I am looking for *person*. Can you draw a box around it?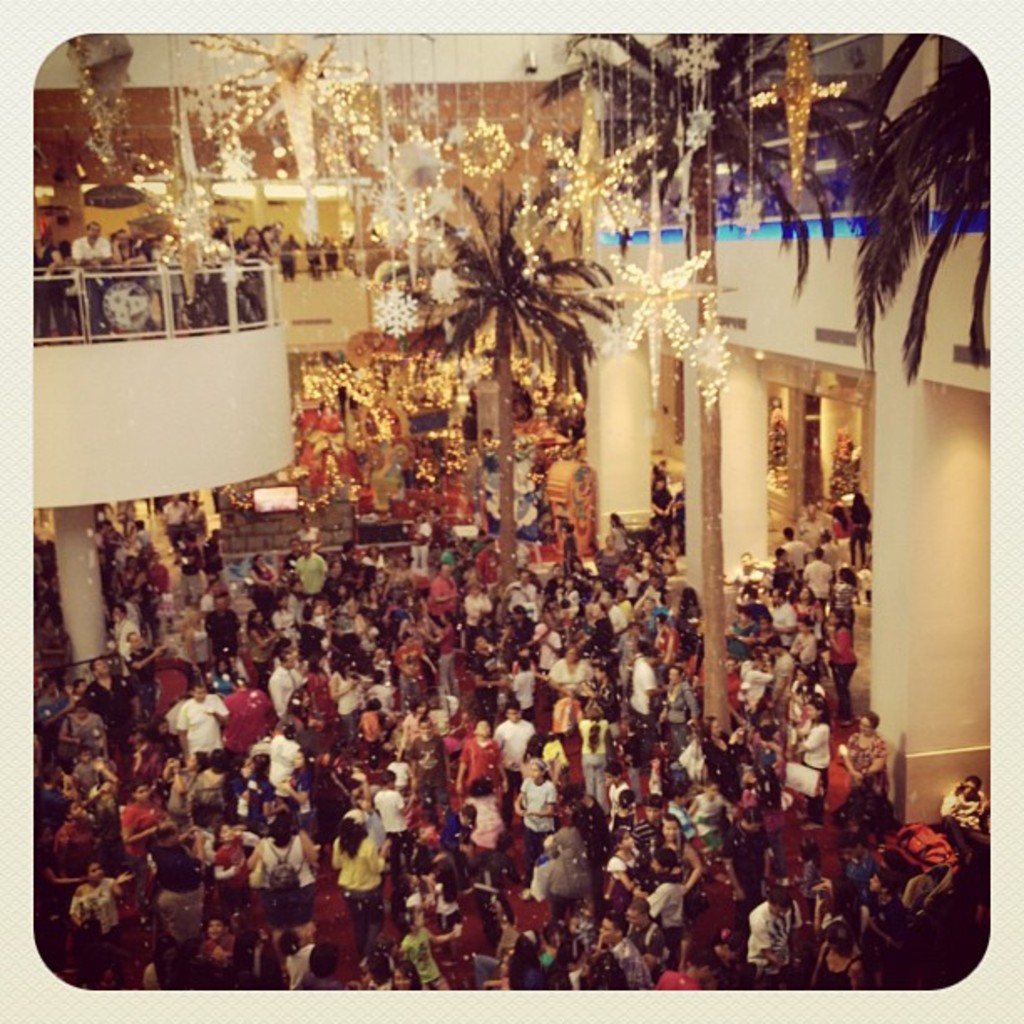
Sure, the bounding box is region(515, 758, 559, 868).
